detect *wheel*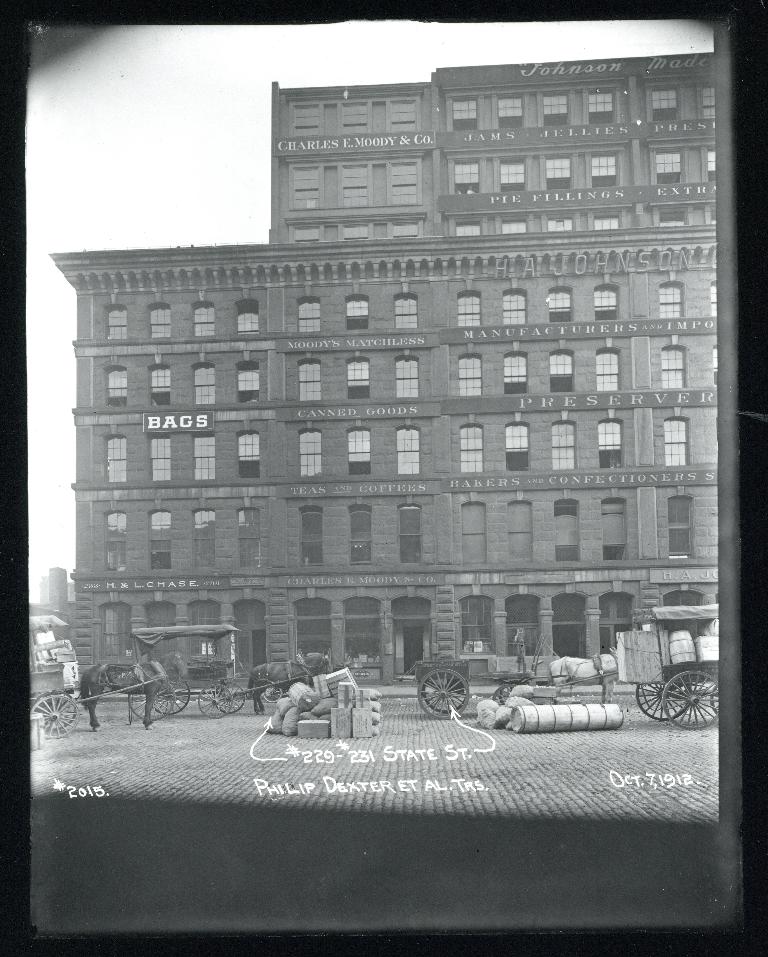
box=[127, 680, 174, 723]
